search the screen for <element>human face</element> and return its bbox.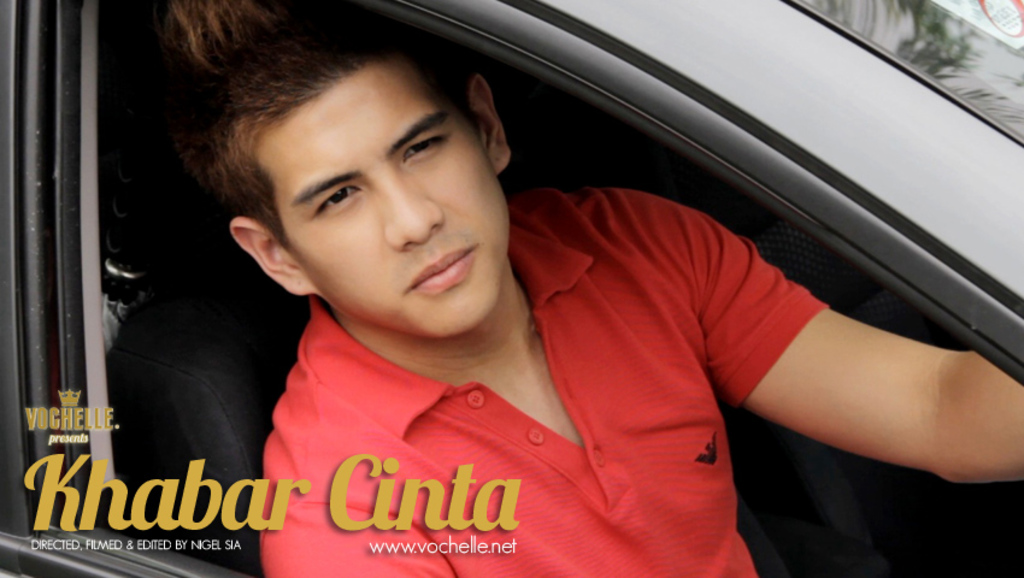
Found: region(265, 63, 510, 341).
